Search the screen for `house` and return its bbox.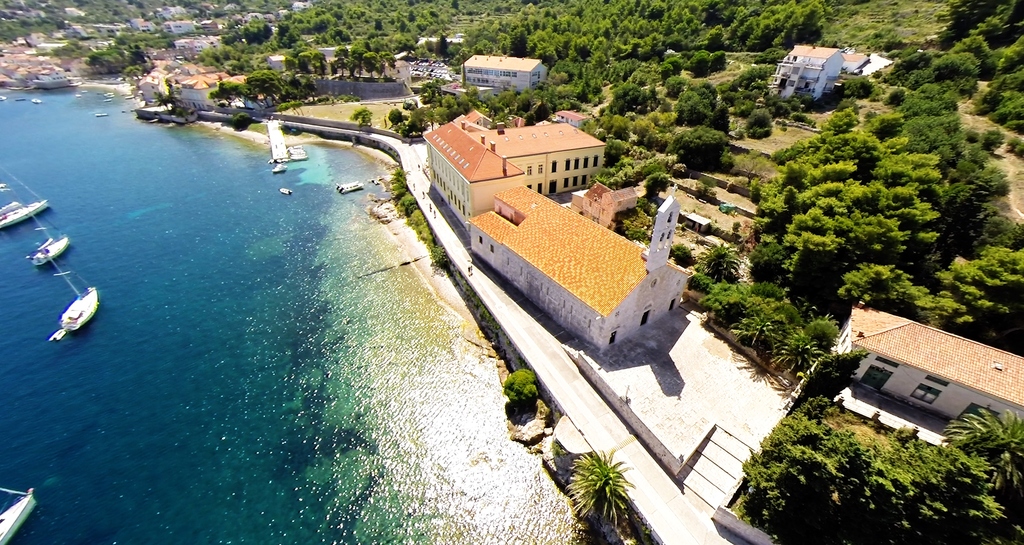
Found: x1=759 y1=31 x2=874 y2=113.
